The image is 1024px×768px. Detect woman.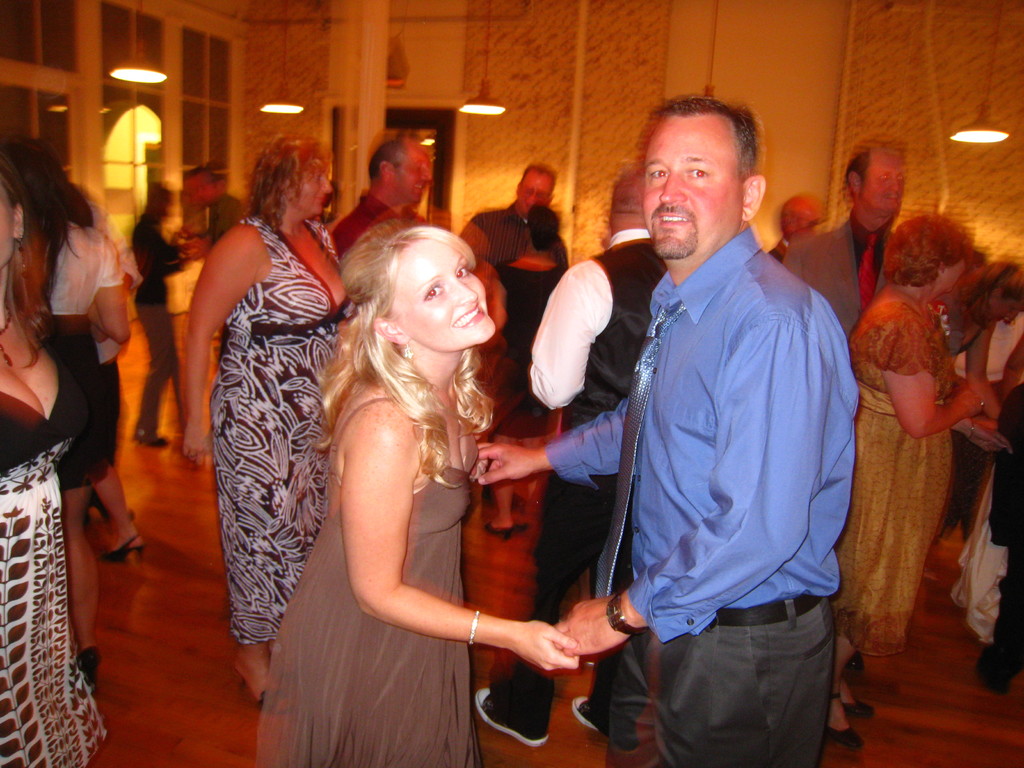
Detection: select_region(499, 214, 587, 541).
